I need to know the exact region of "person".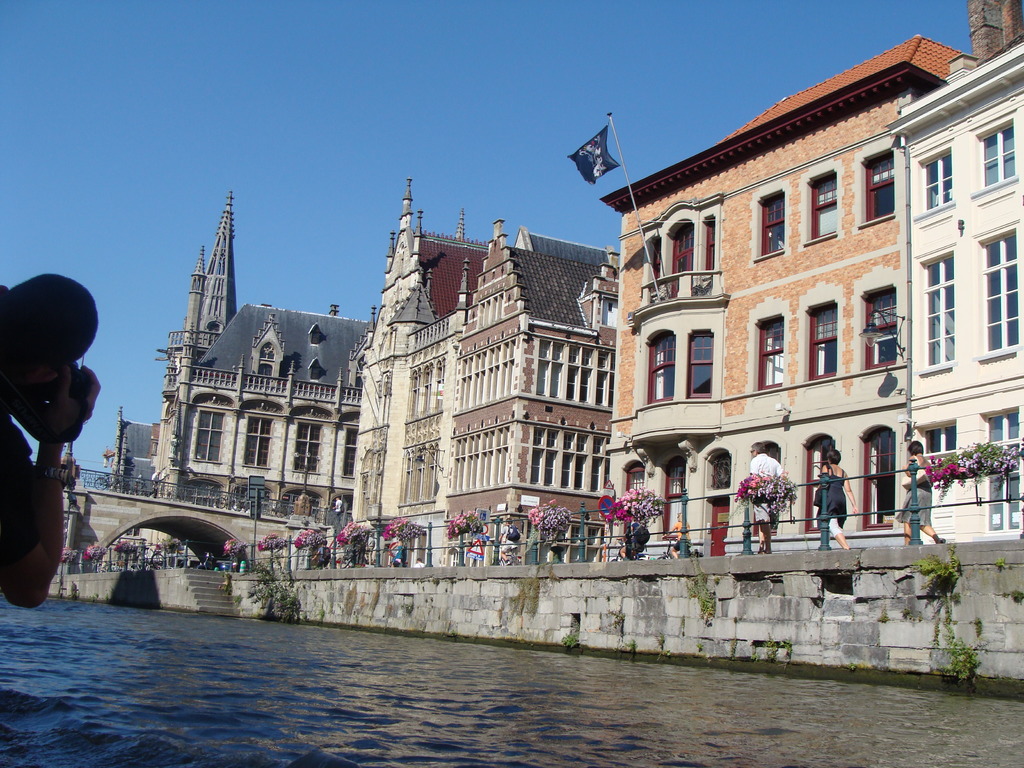
Region: 0/271/100/609.
